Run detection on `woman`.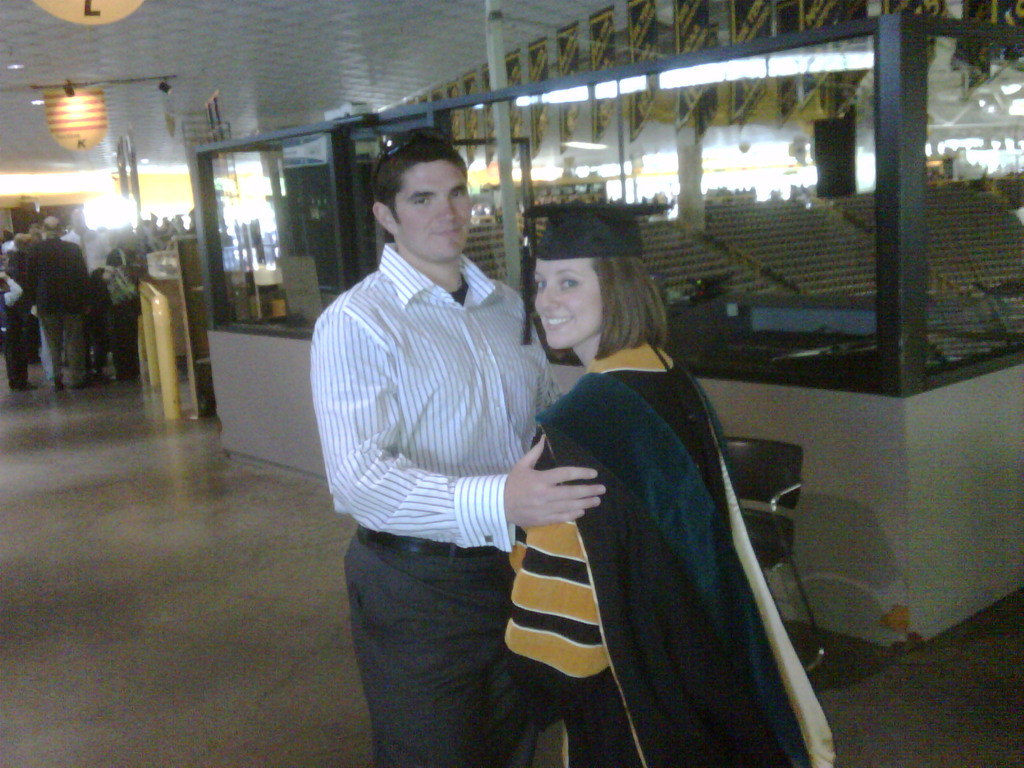
Result: <bbox>495, 204, 756, 767</bbox>.
